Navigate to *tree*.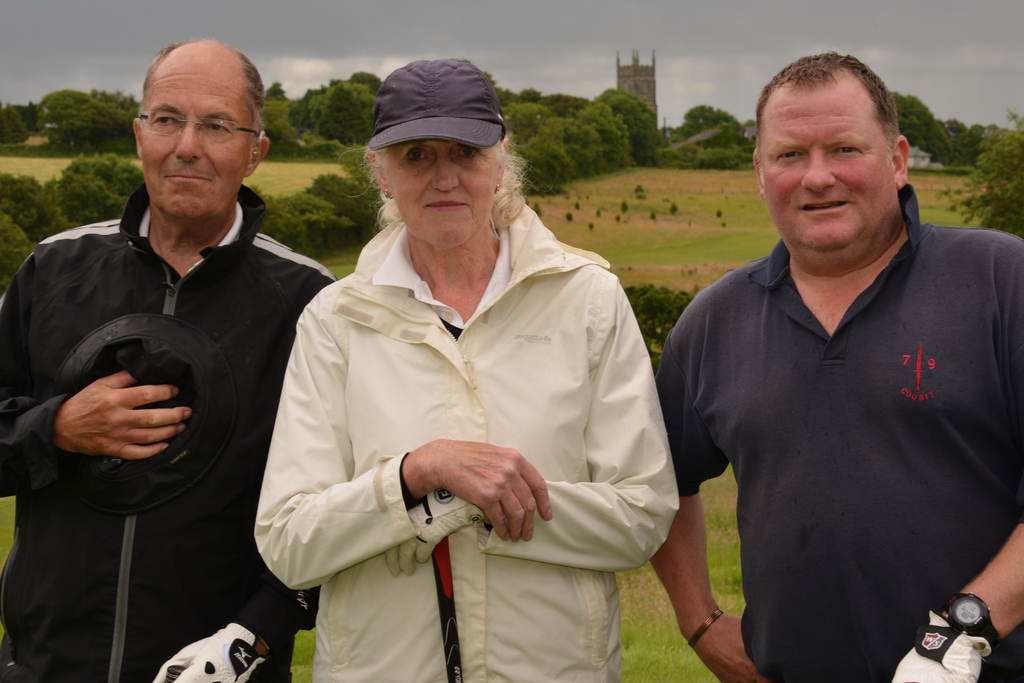
Navigation target: crop(895, 93, 950, 160).
